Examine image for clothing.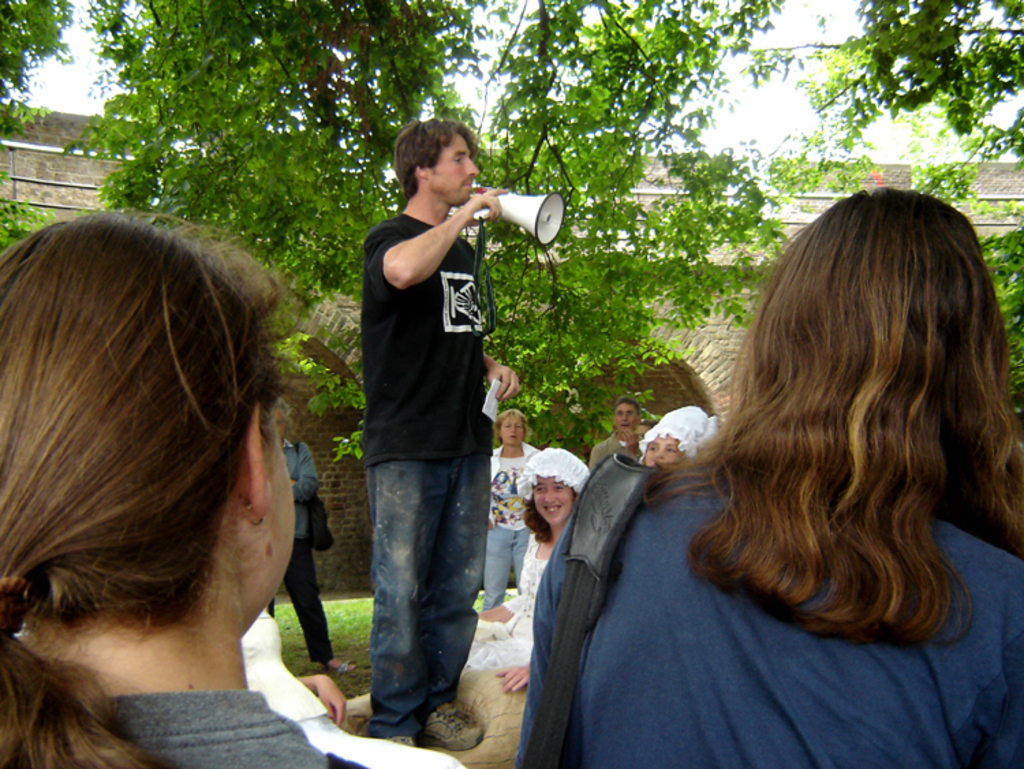
Examination result: [x1=463, y1=522, x2=563, y2=671].
